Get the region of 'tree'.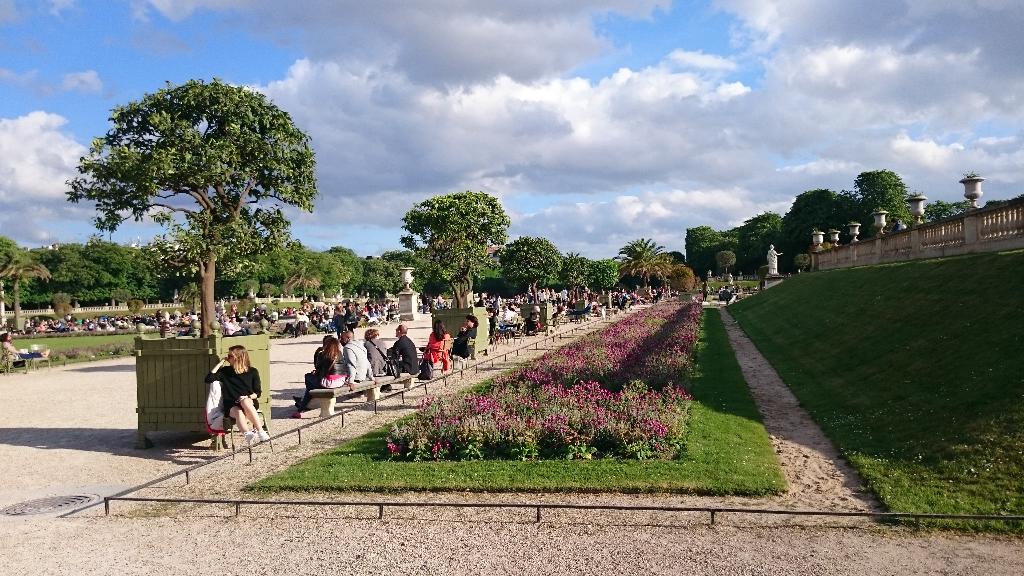
detection(635, 260, 695, 298).
